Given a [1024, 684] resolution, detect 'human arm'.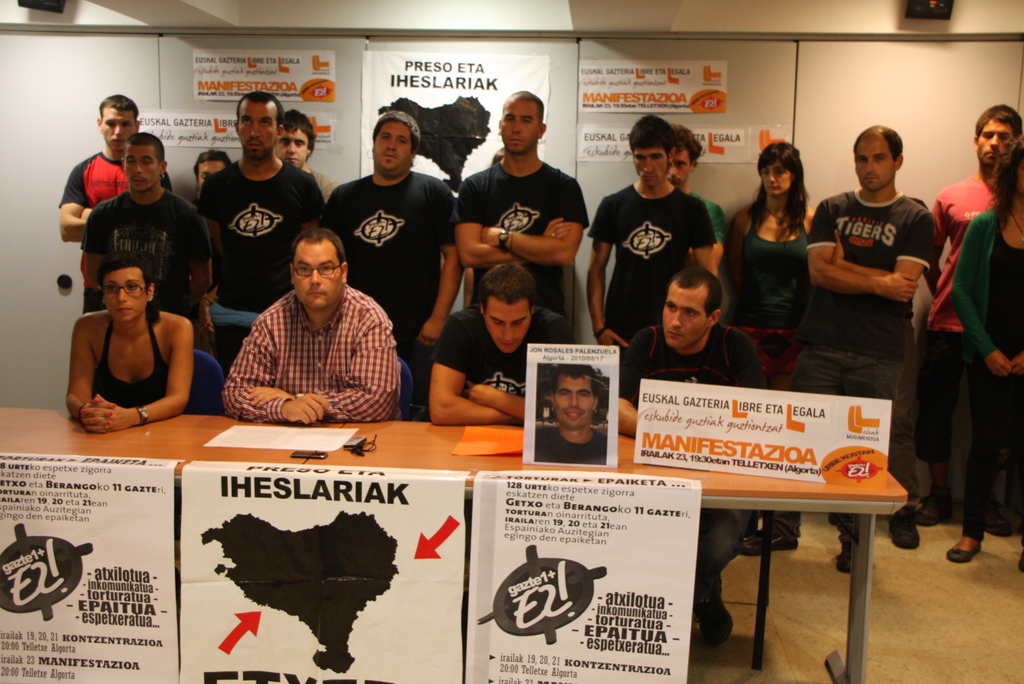
{"x1": 453, "y1": 166, "x2": 554, "y2": 282}.
